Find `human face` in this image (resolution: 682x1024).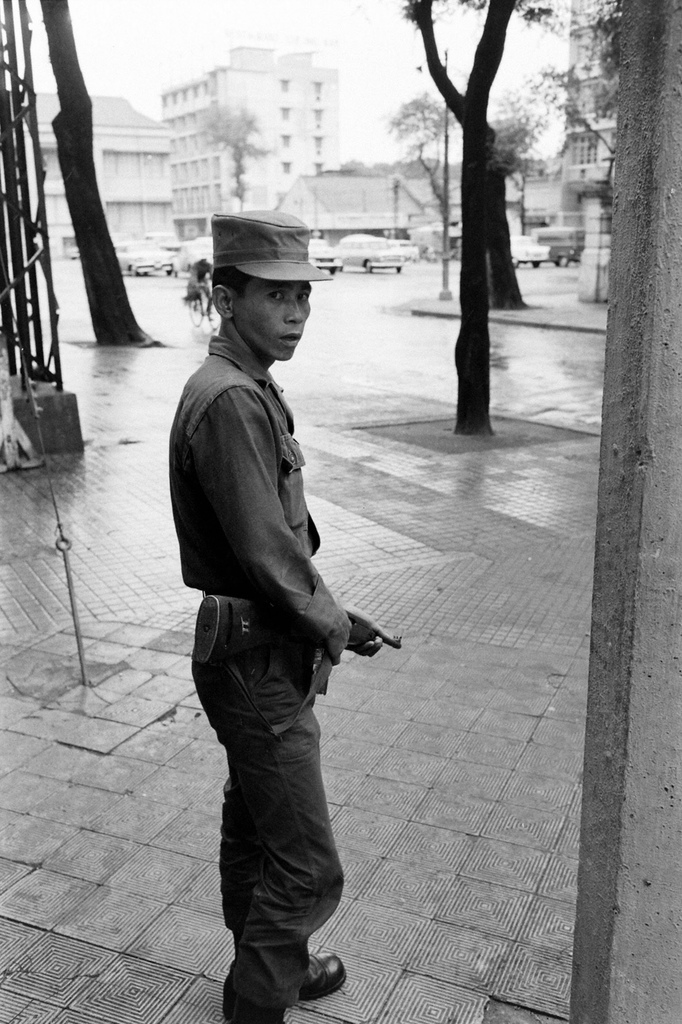
[x1=236, y1=275, x2=313, y2=363].
